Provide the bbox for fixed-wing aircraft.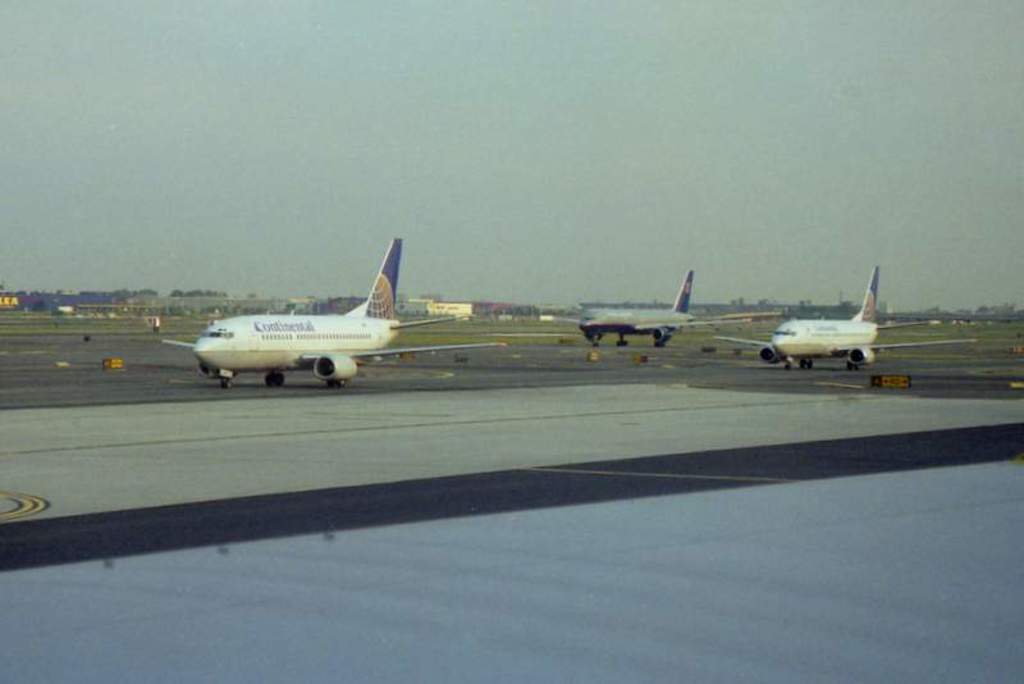
l=174, t=240, r=454, b=392.
